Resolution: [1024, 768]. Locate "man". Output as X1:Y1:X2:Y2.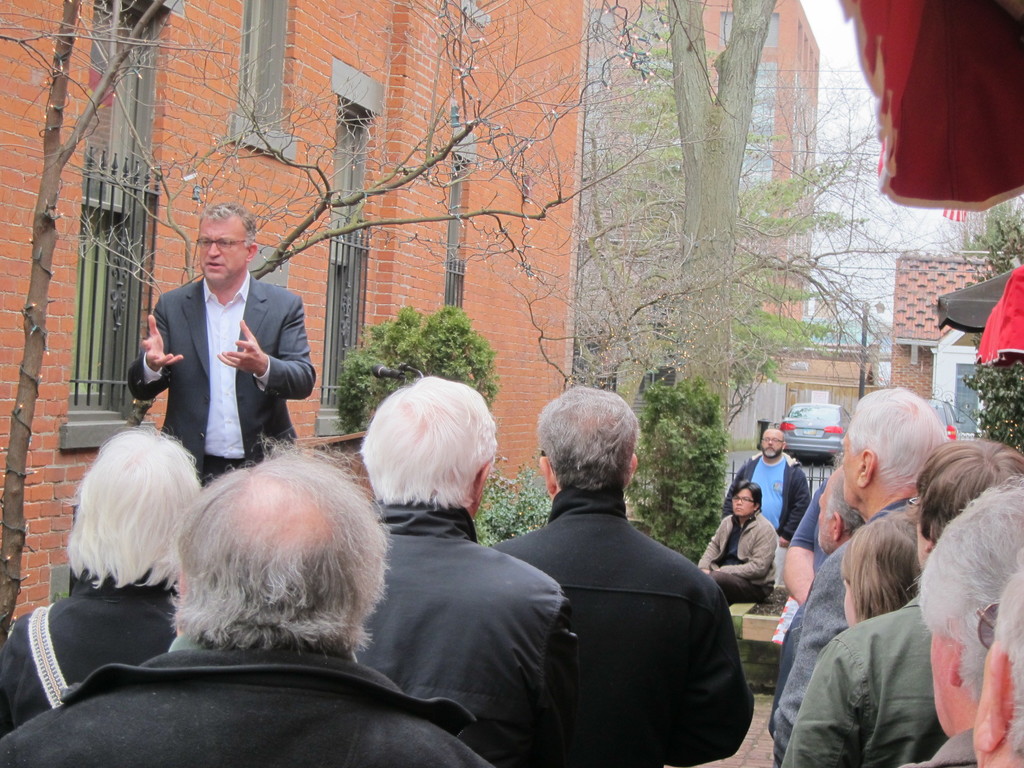
719:426:812:584.
